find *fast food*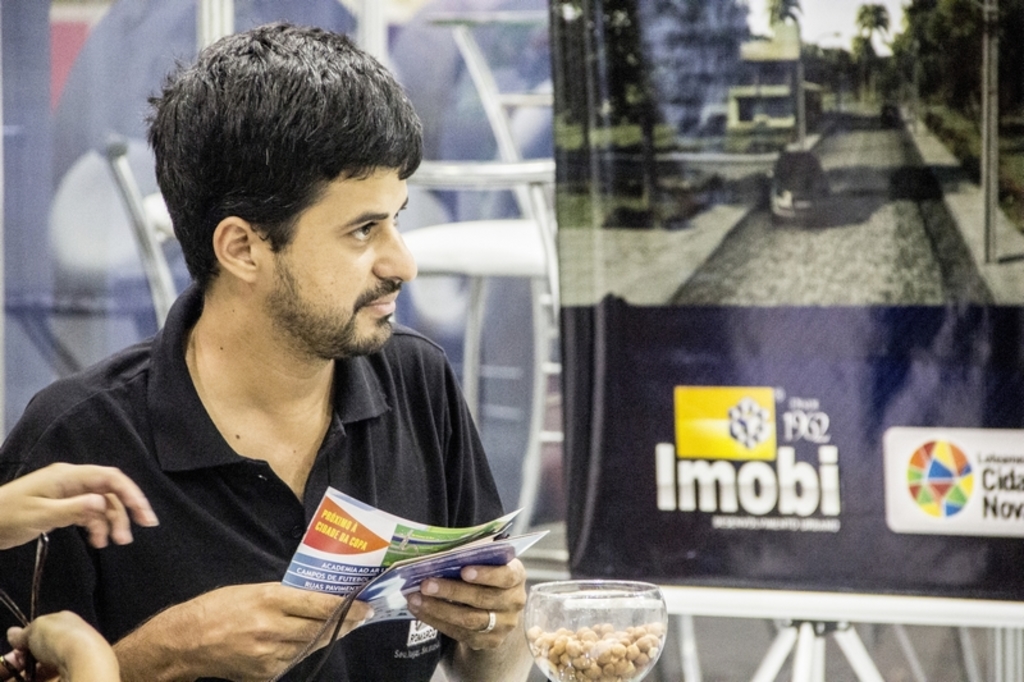
x1=530, y1=621, x2=662, y2=681
